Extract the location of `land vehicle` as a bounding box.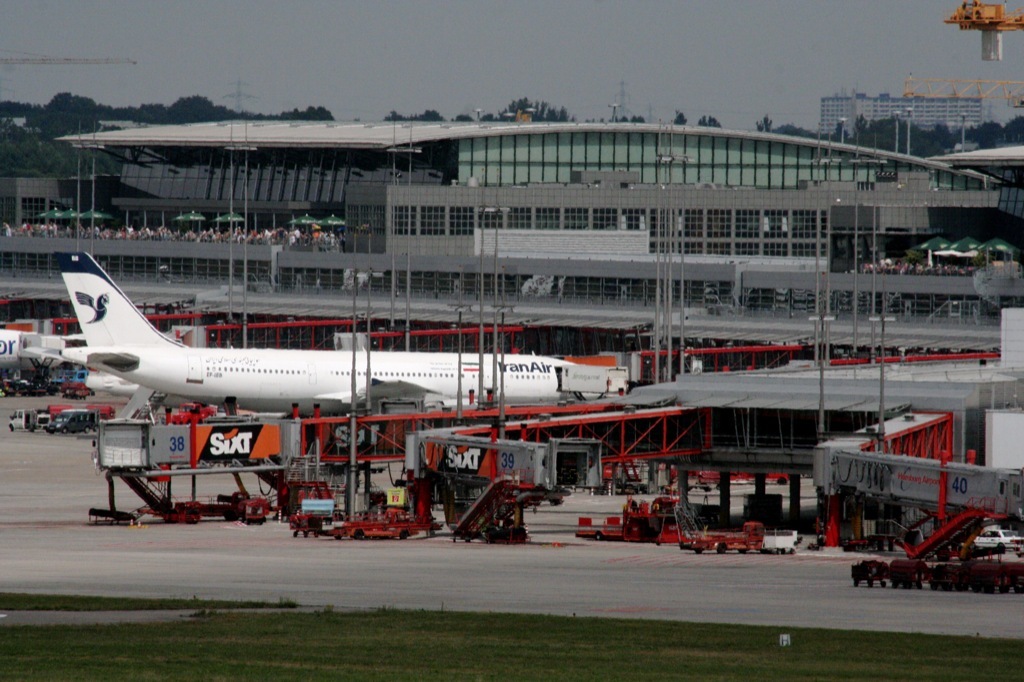
x1=697 y1=467 x2=790 y2=489.
